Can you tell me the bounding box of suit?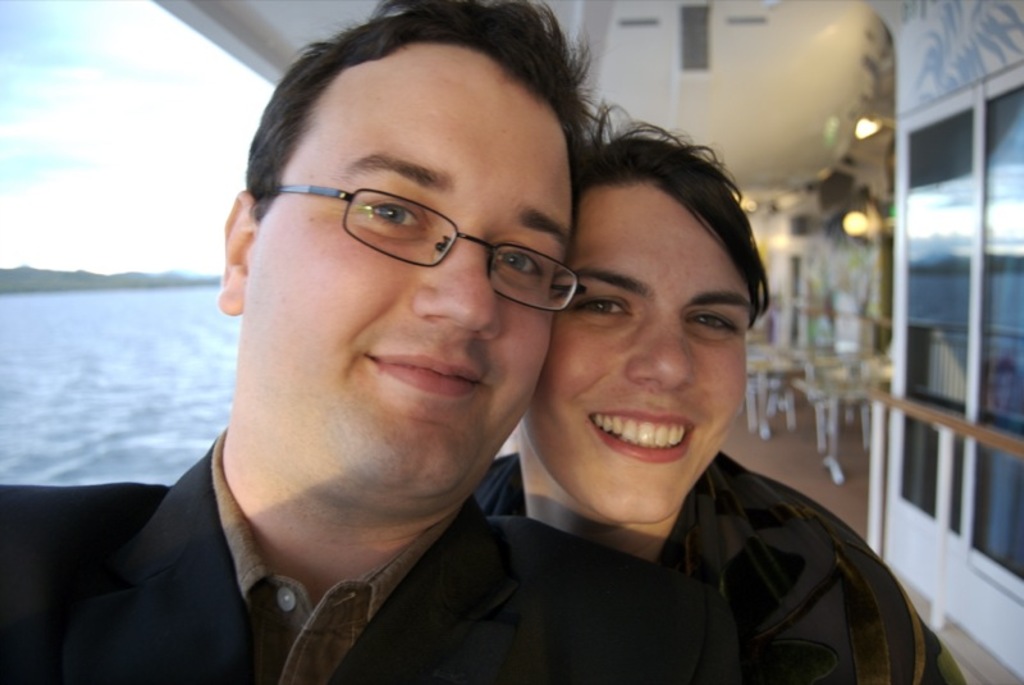
{"x1": 0, "y1": 426, "x2": 695, "y2": 684}.
